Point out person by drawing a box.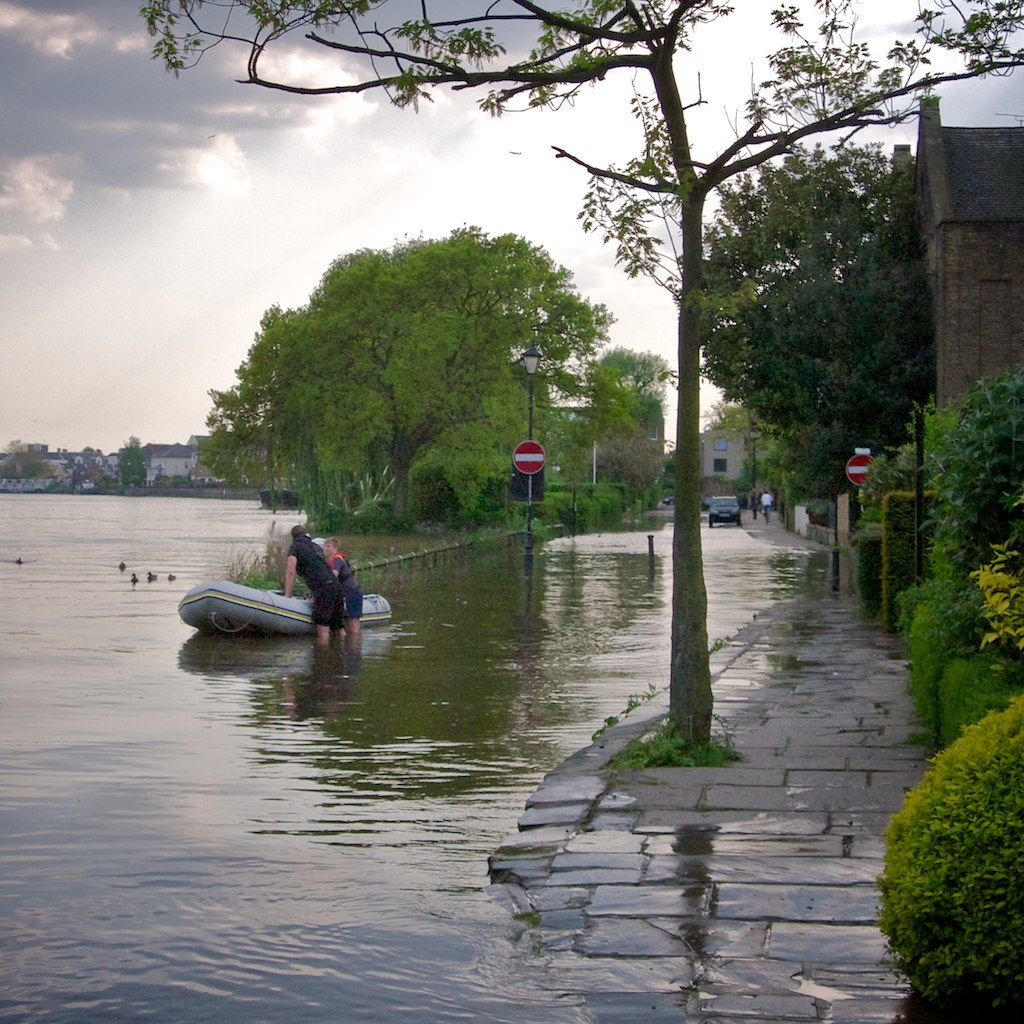
<region>744, 488, 760, 515</region>.
